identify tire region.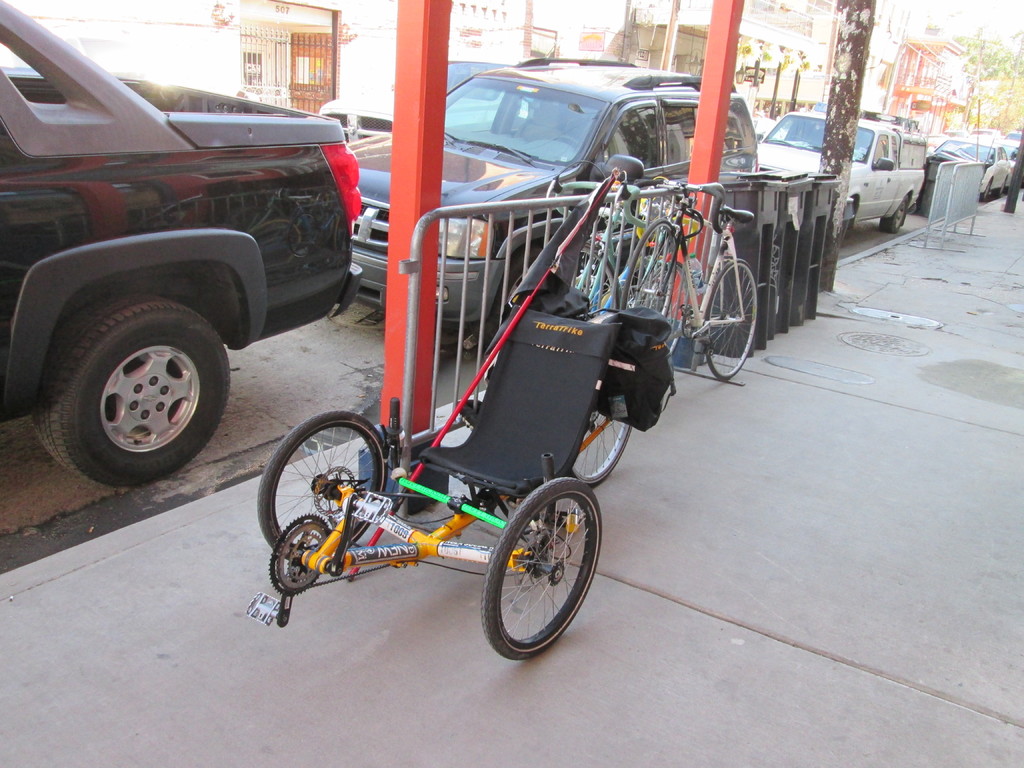
Region: select_region(263, 415, 389, 576).
